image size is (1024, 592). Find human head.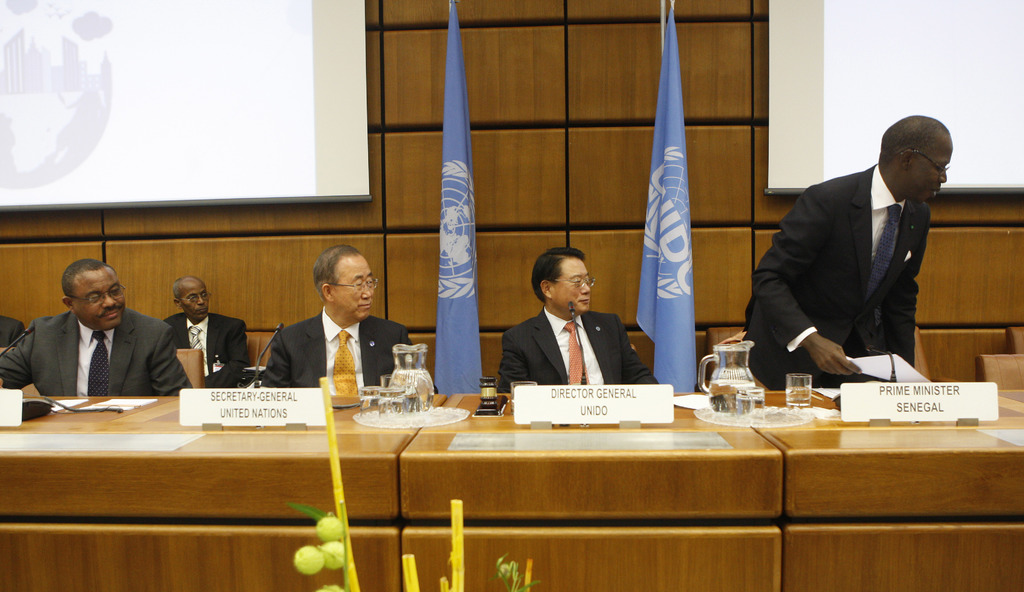
44/257/117/326.
